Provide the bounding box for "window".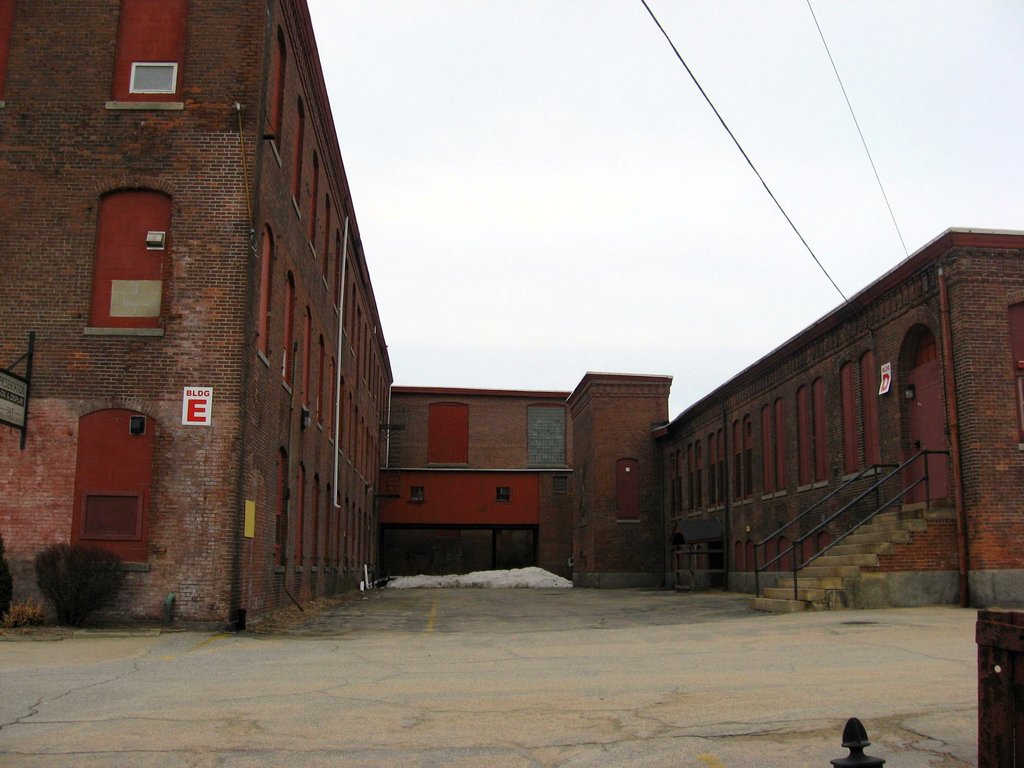
[left=267, top=22, right=287, bottom=164].
